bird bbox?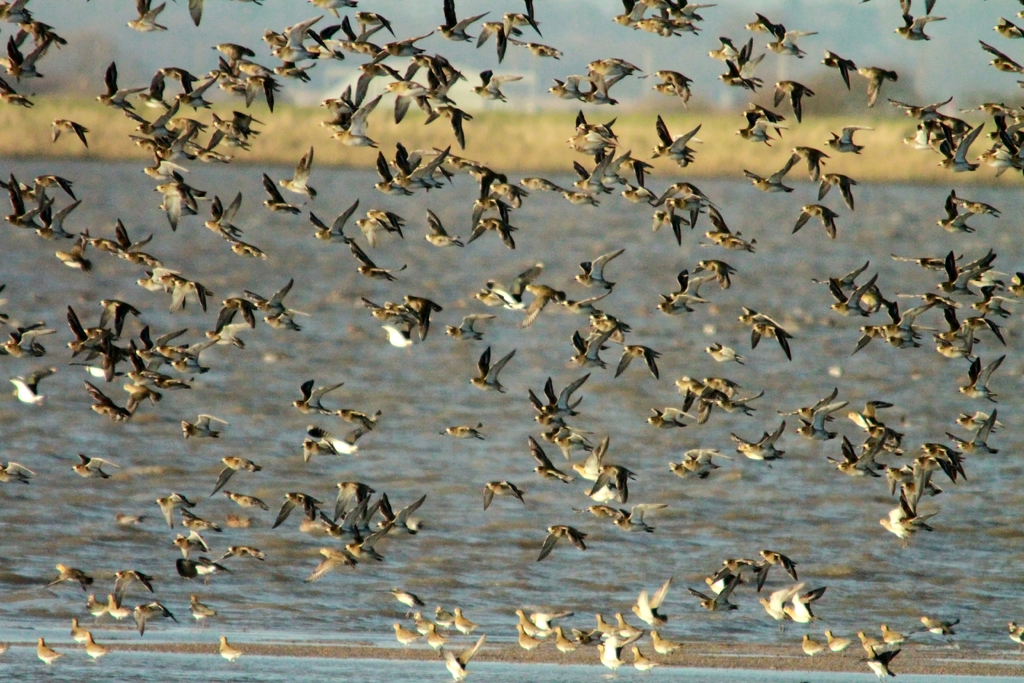
[x1=516, y1=183, x2=611, y2=214]
